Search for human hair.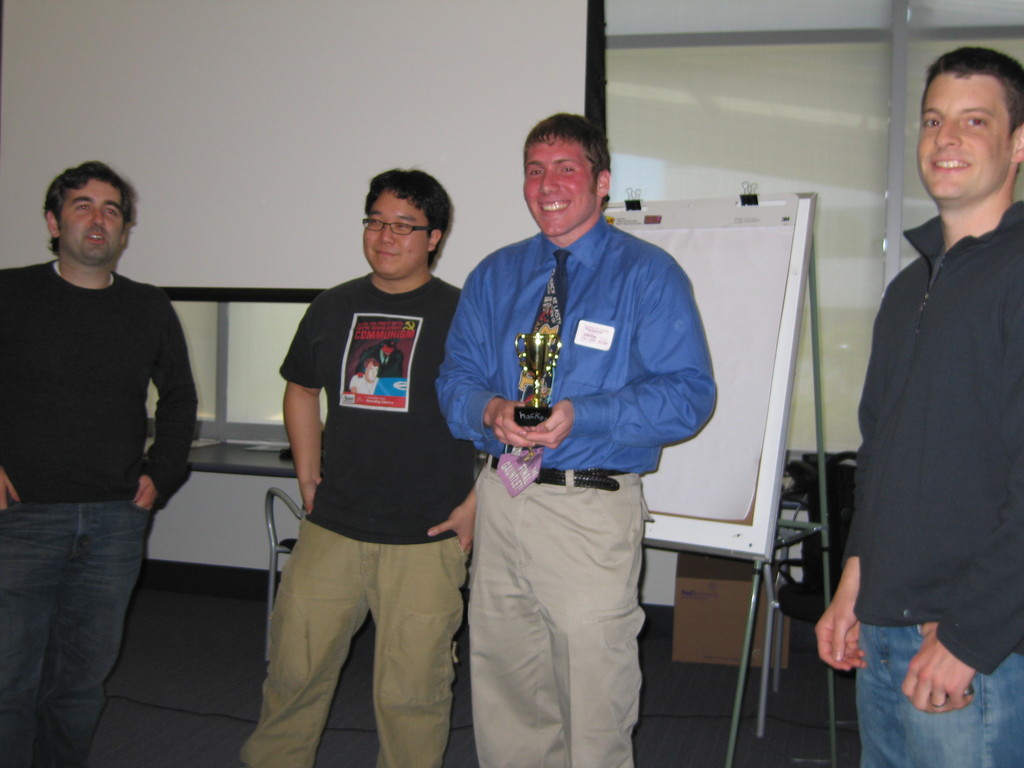
Found at 921, 43, 1023, 130.
